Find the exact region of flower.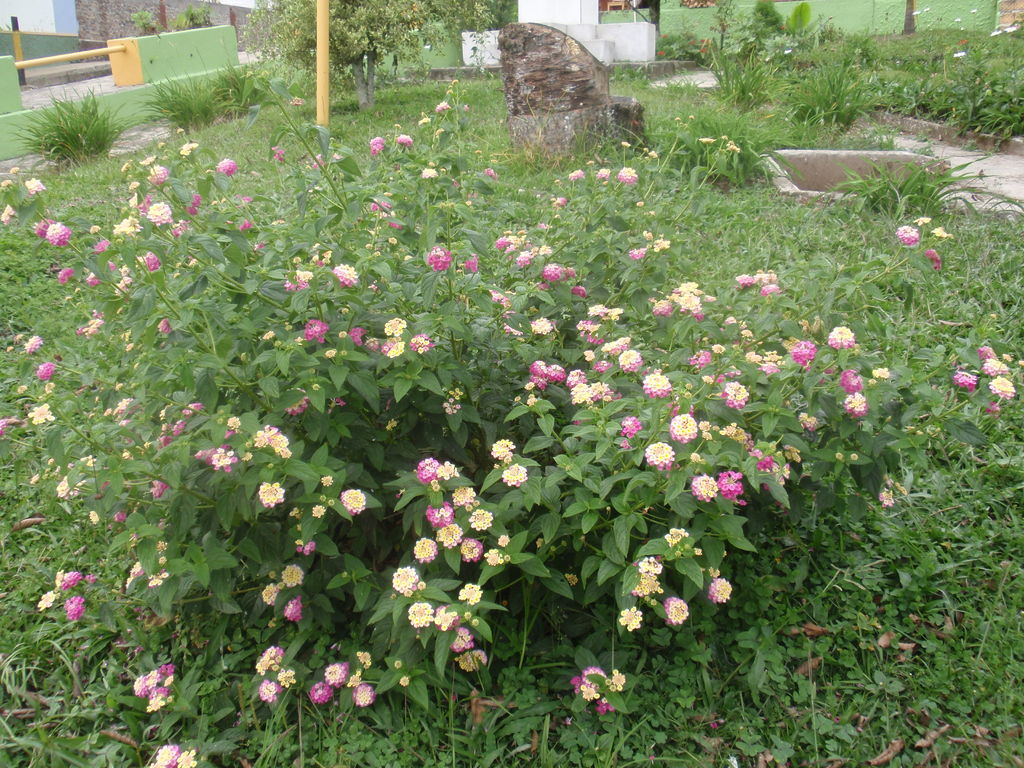
Exact region: crop(74, 314, 104, 342).
